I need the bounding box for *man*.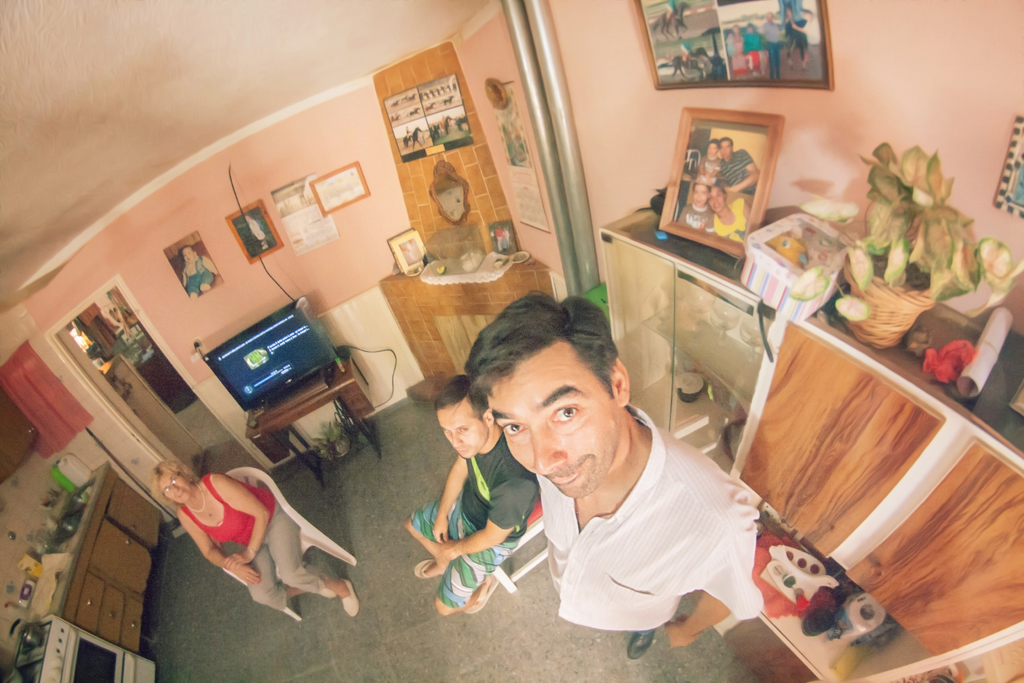
Here it is: detection(402, 374, 538, 616).
